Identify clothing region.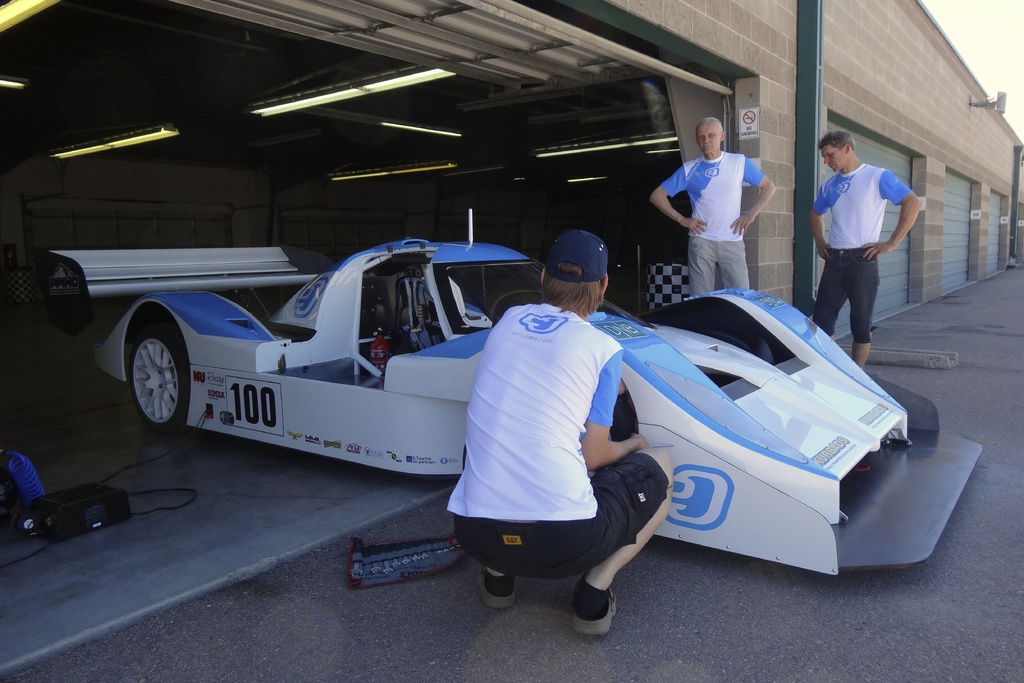
Region: {"x1": 672, "y1": 129, "x2": 781, "y2": 286}.
